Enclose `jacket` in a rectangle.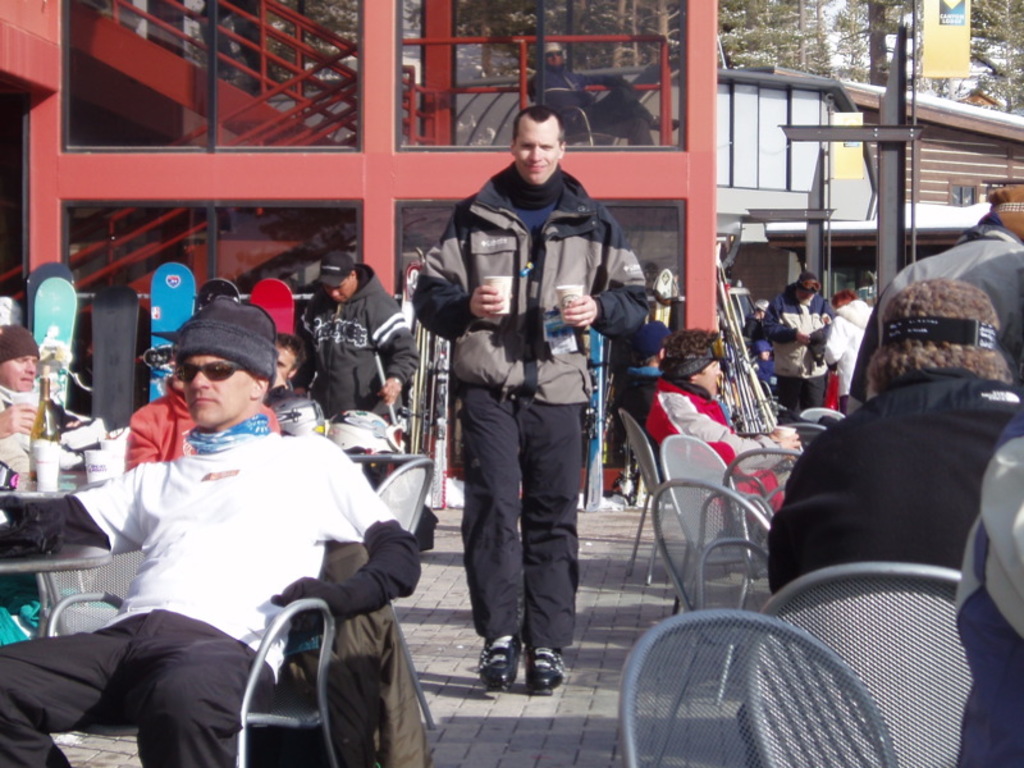
[641,372,786,524].
